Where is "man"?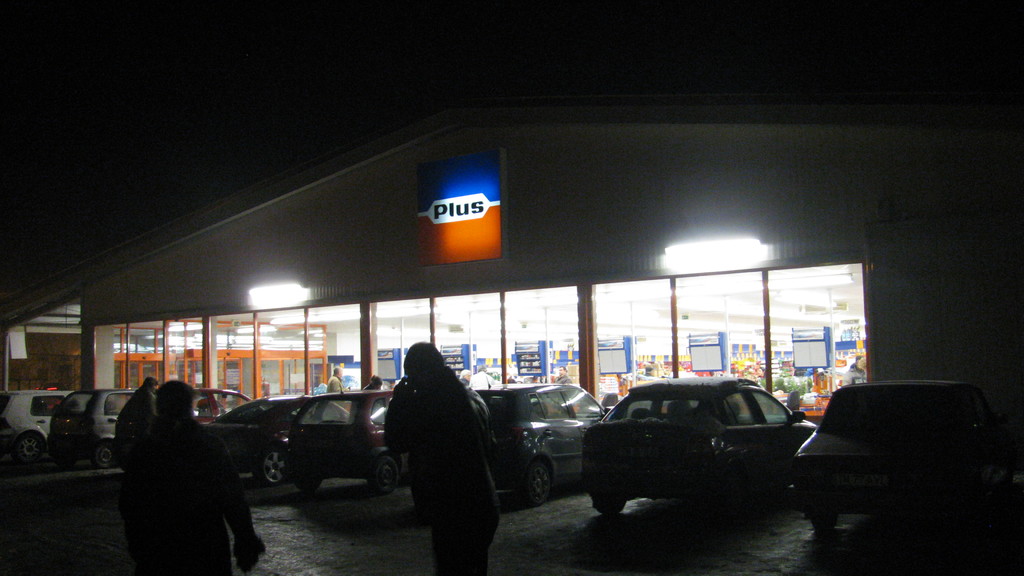
pyautogui.locateOnScreen(135, 374, 156, 422).
